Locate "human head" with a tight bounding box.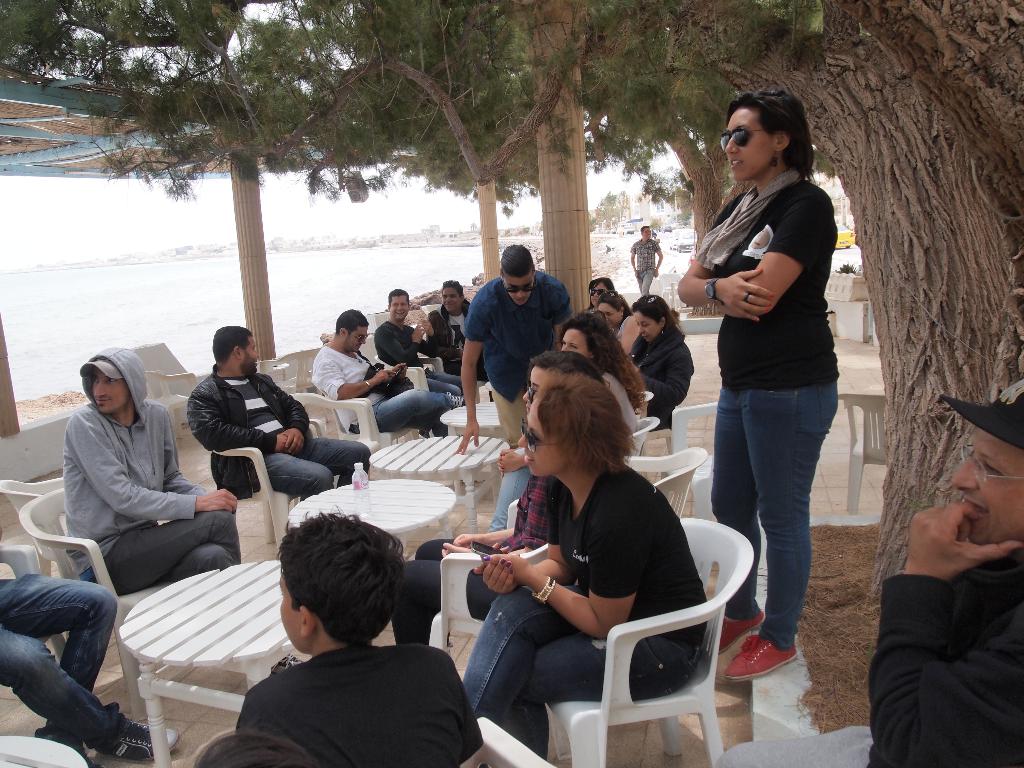
l=78, t=347, r=148, b=417.
